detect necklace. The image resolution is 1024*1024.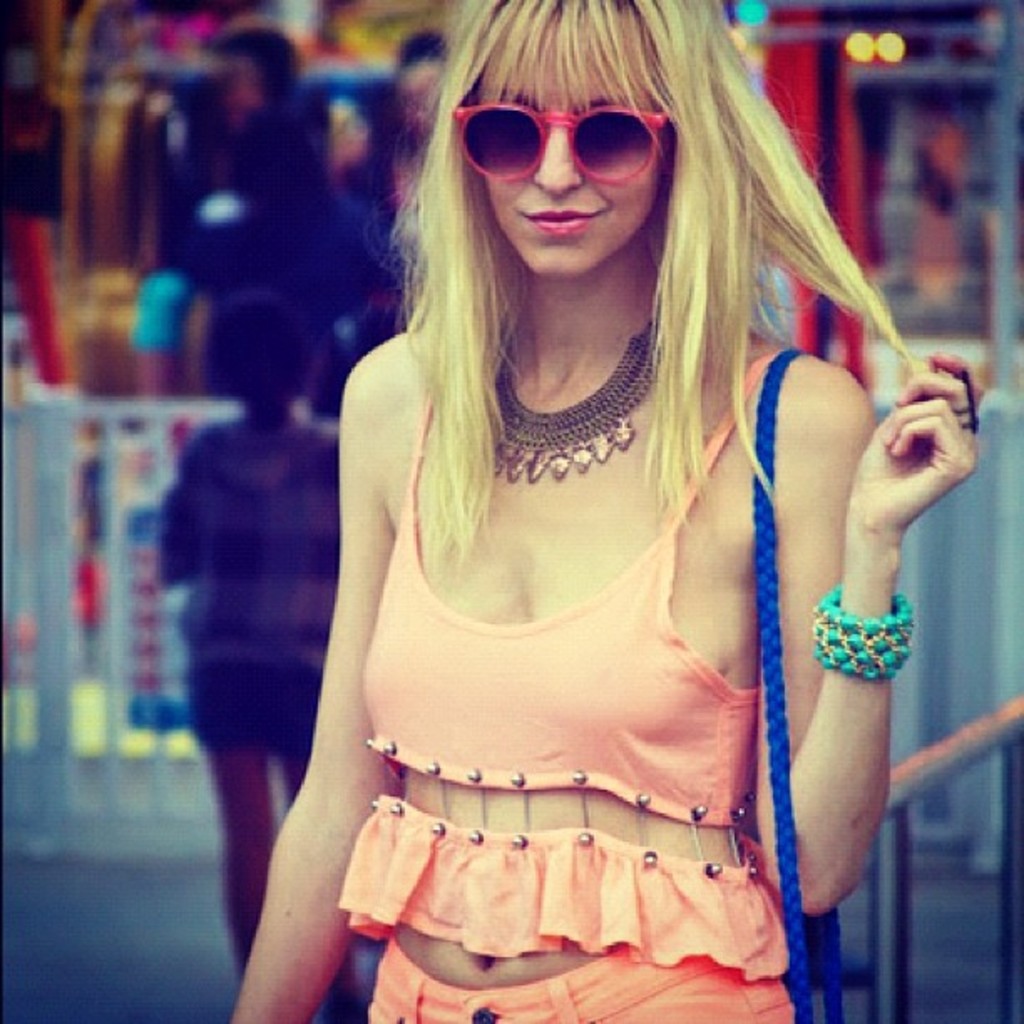
box(495, 306, 659, 494).
